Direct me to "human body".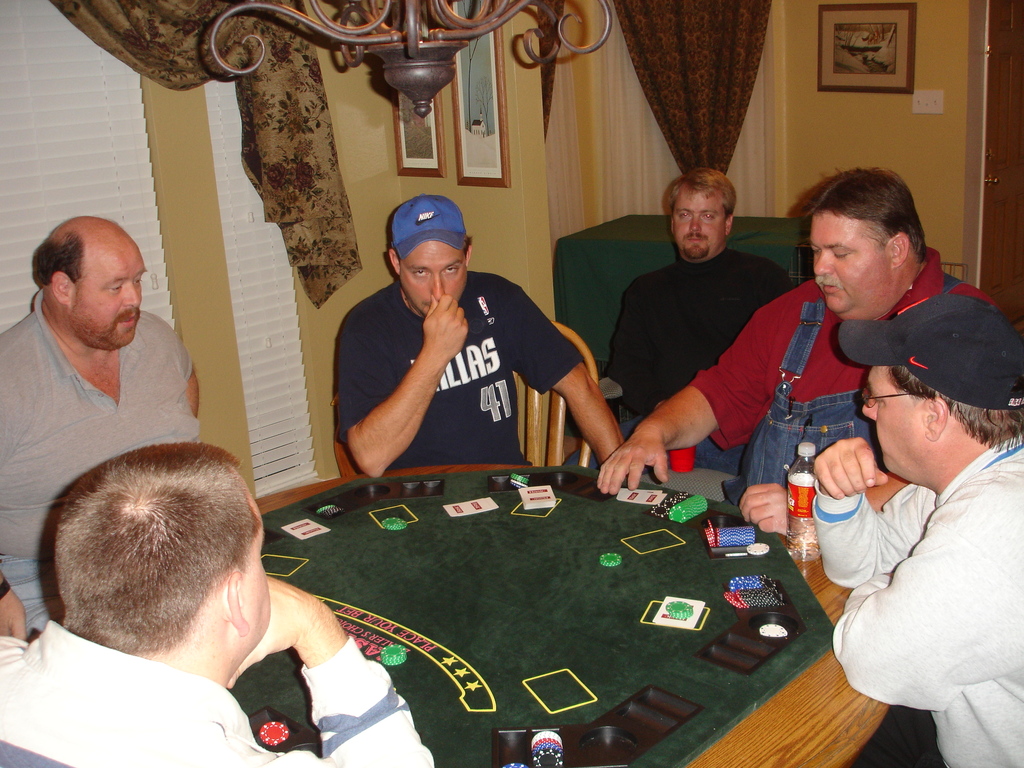
Direction: x1=0 y1=221 x2=214 y2=634.
